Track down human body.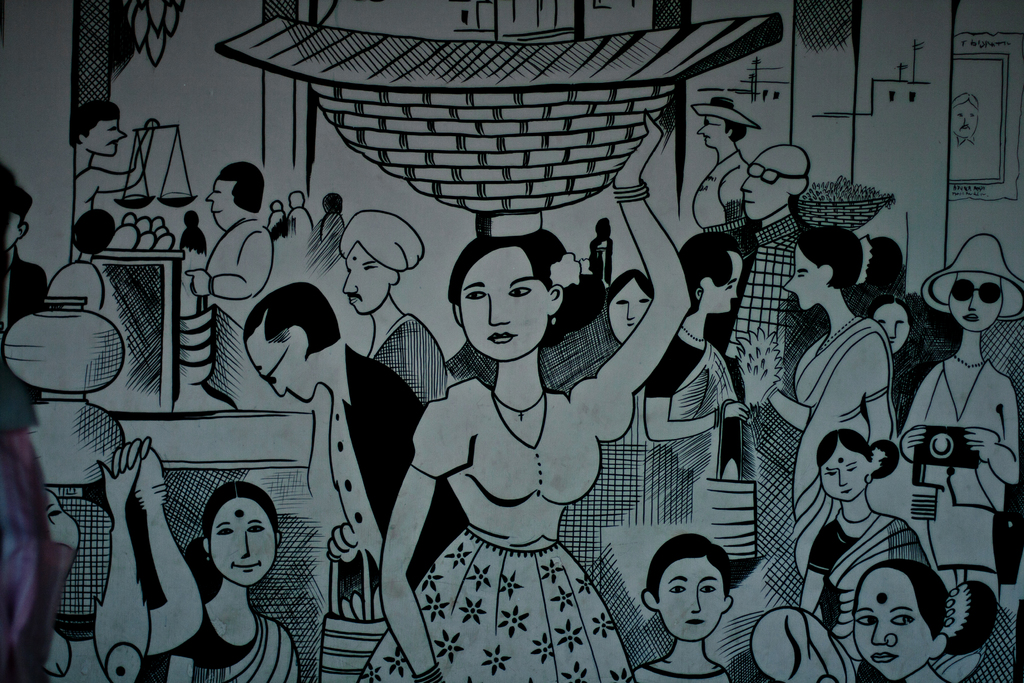
Tracked to [349,224,666,657].
